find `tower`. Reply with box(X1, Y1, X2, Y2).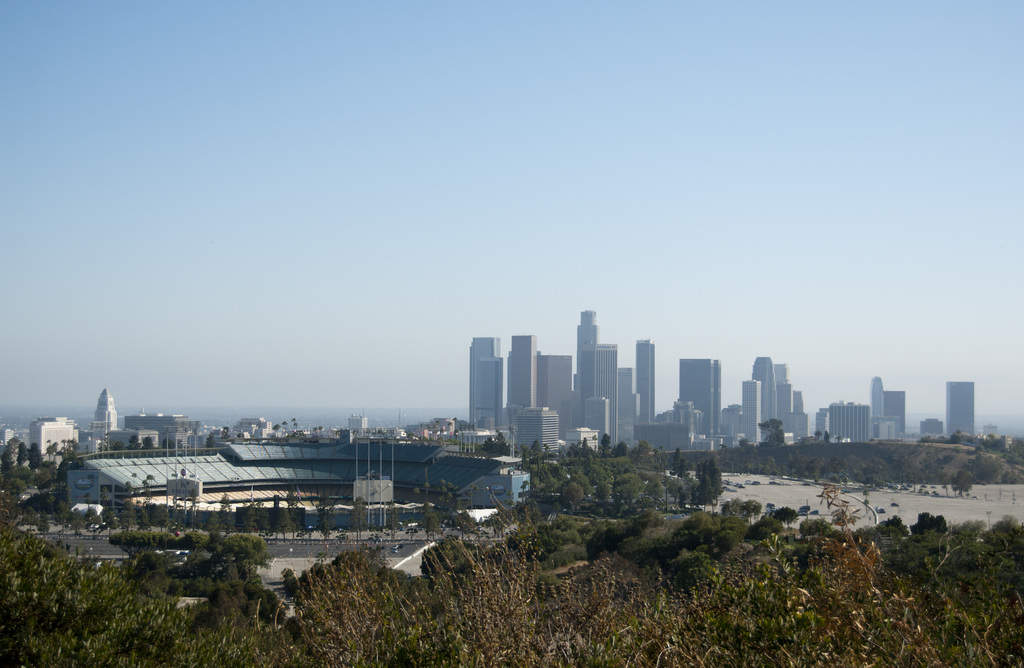
box(748, 356, 773, 422).
